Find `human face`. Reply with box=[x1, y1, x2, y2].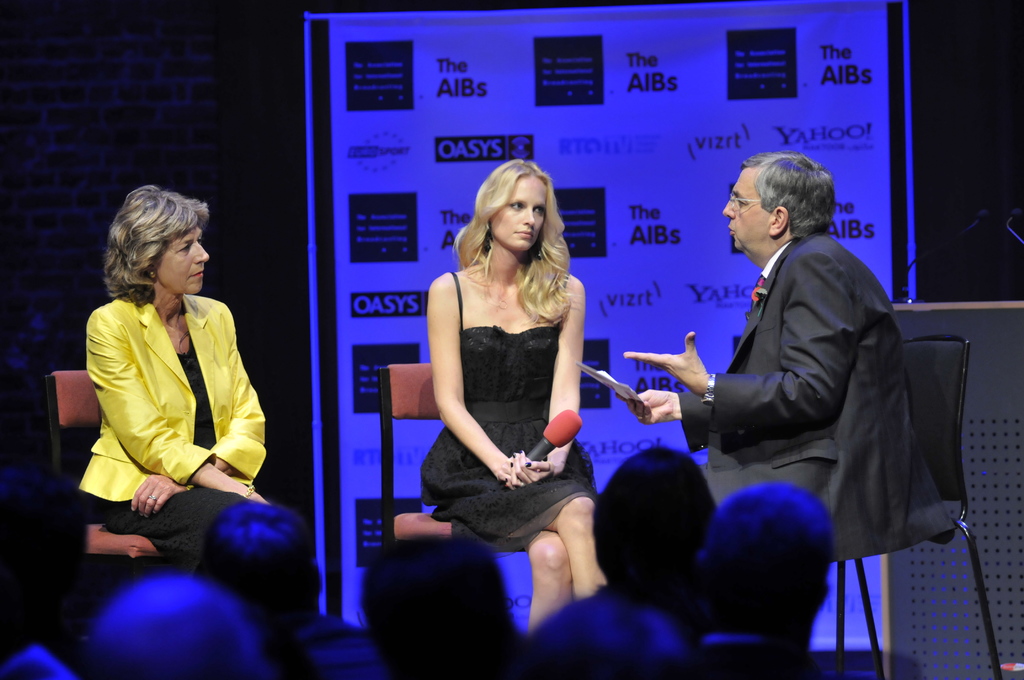
box=[491, 175, 548, 248].
